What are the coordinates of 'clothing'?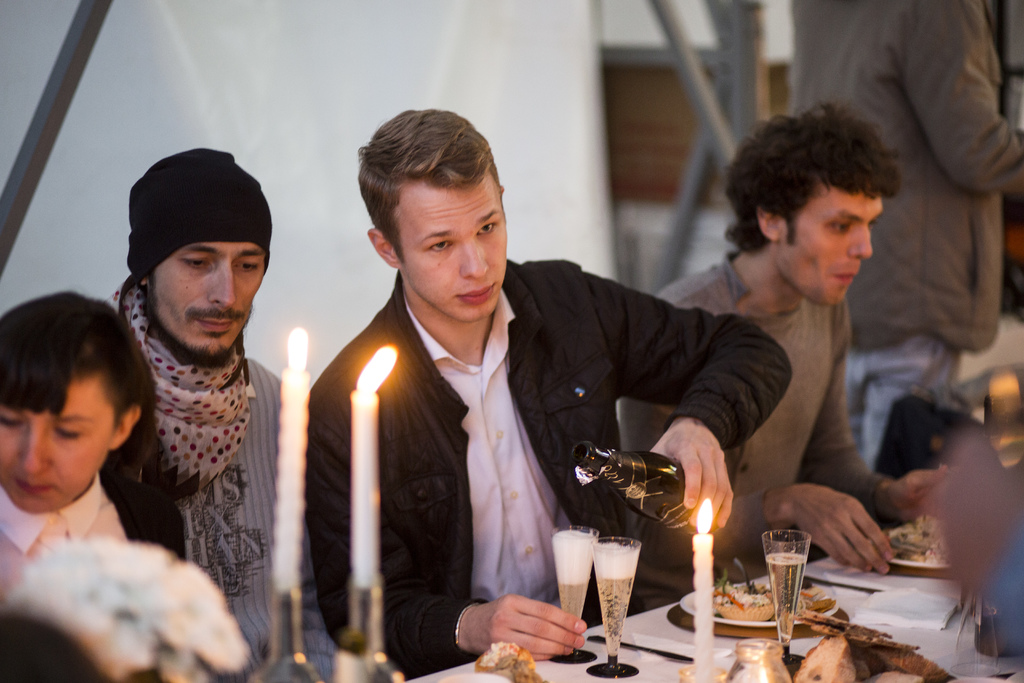
box=[316, 224, 765, 668].
